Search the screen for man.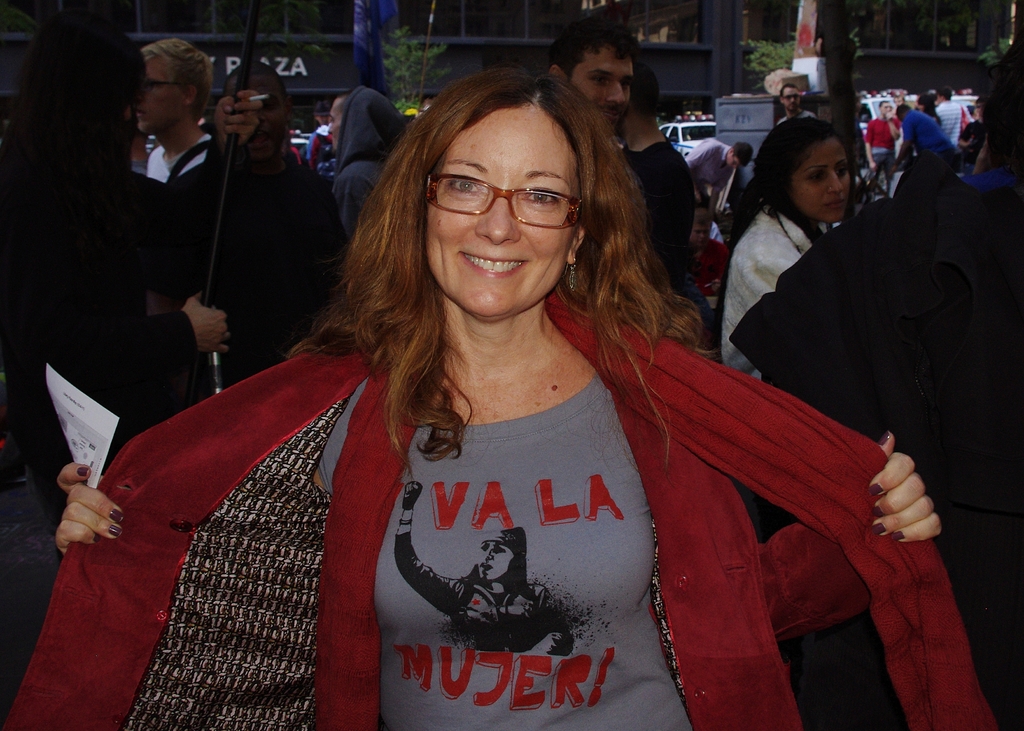
Found at region(138, 38, 210, 189).
